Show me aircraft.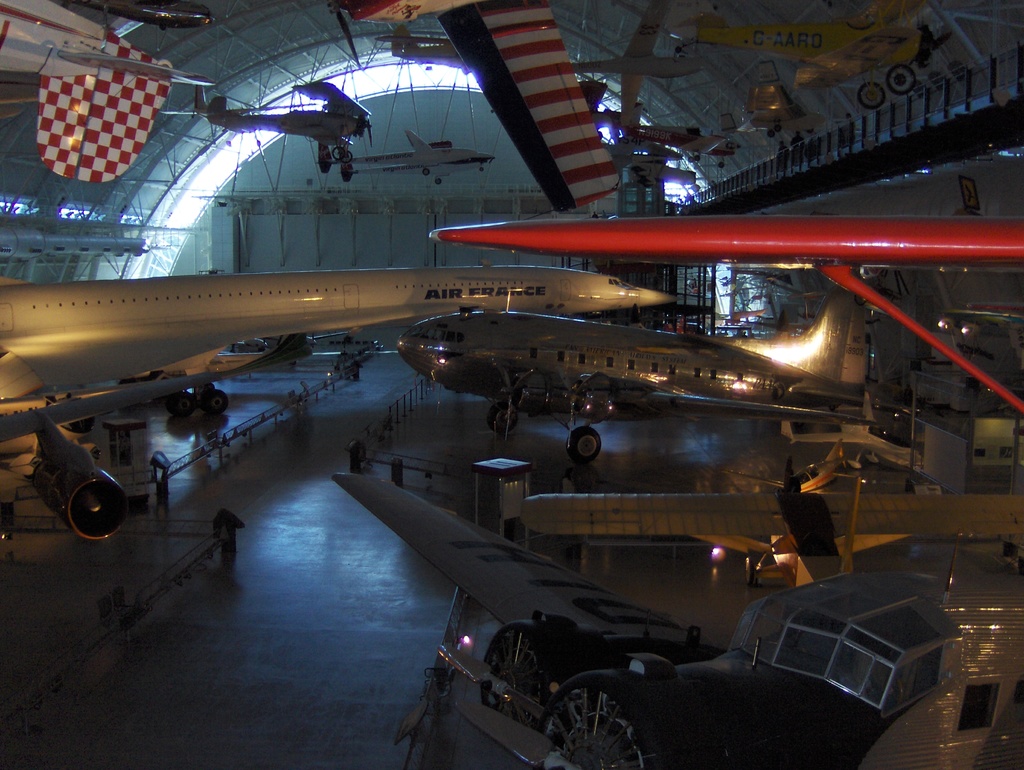
aircraft is here: 0,0,218,188.
